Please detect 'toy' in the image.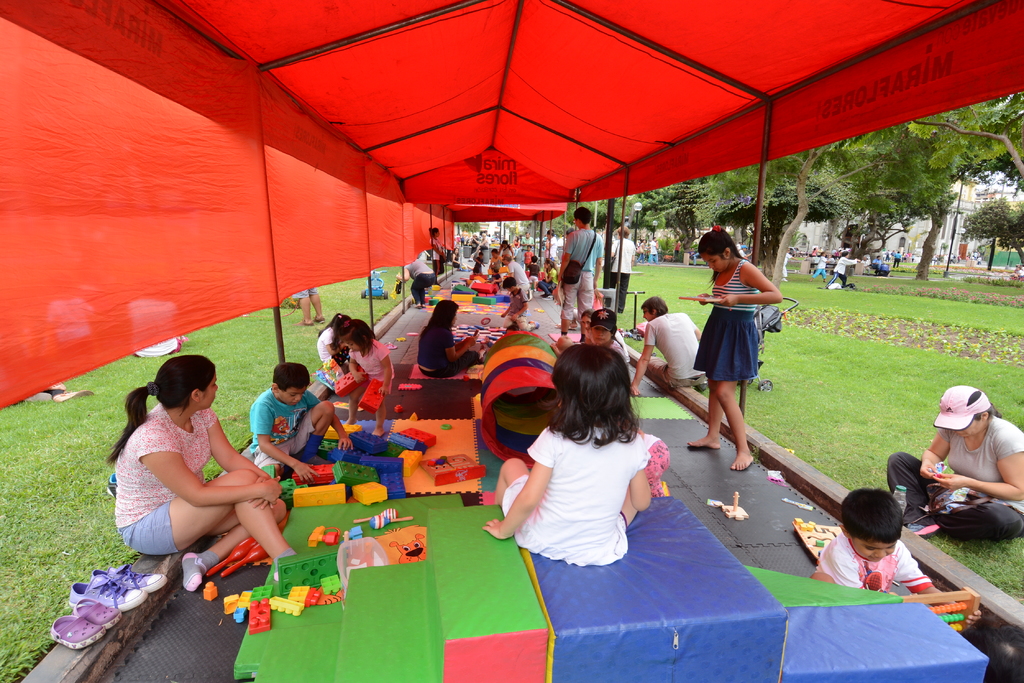
x1=223 y1=545 x2=270 y2=577.
